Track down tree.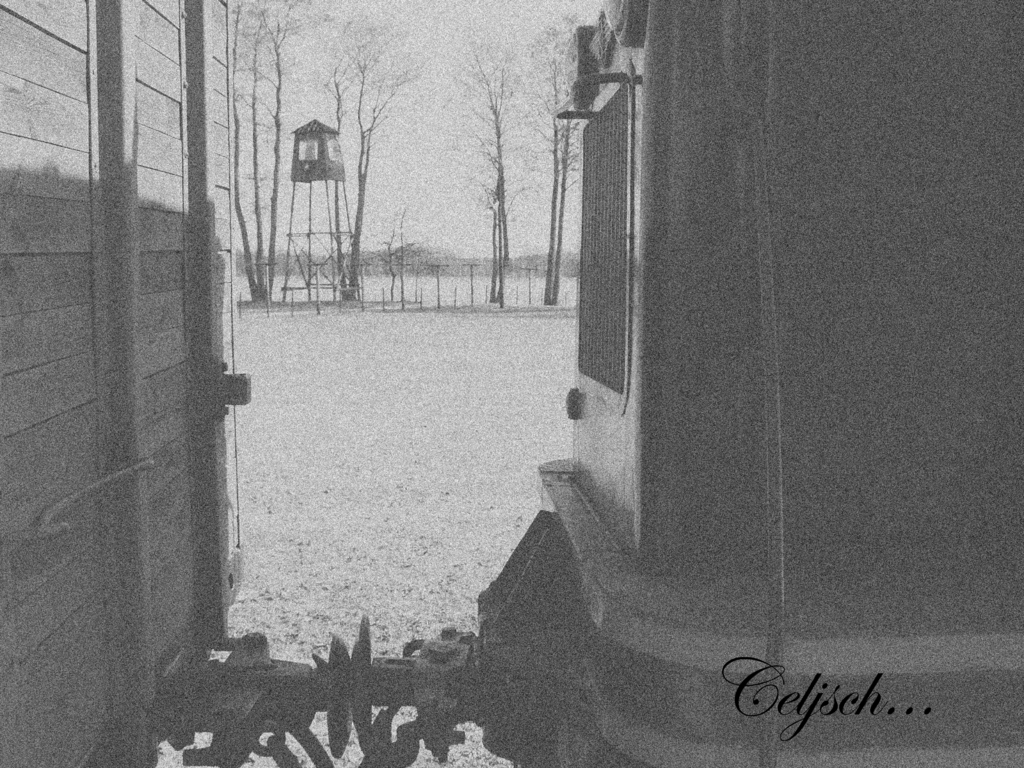
Tracked to <region>317, 23, 428, 319</region>.
